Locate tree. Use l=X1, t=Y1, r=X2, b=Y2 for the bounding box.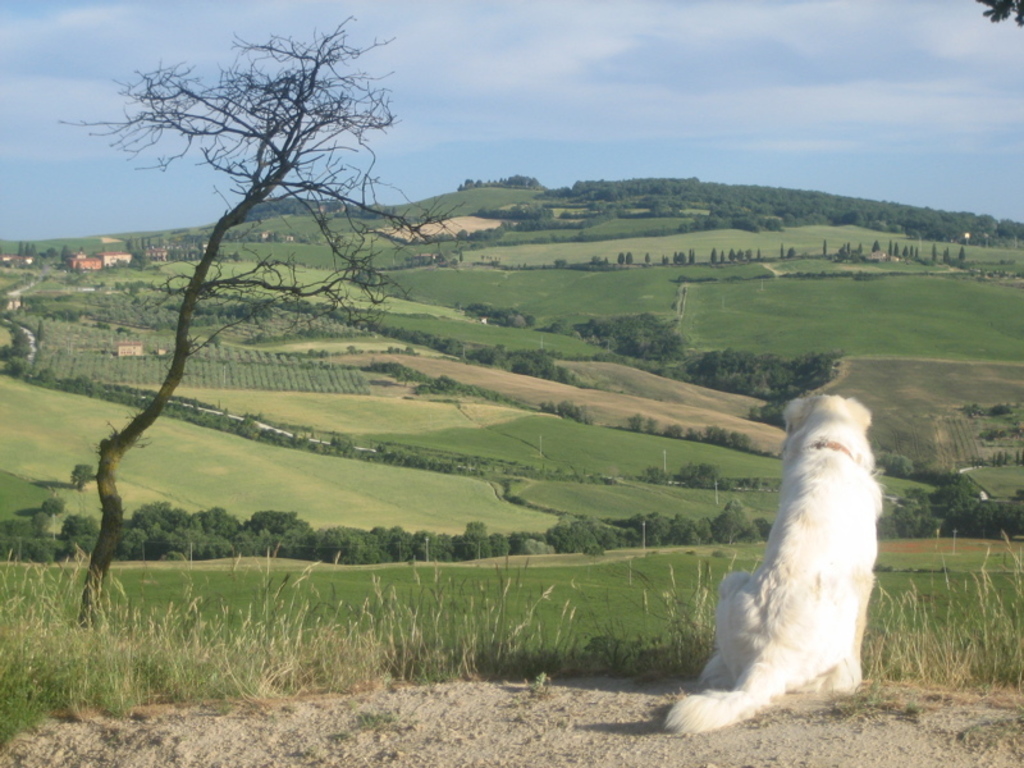
l=623, t=253, r=634, b=266.
